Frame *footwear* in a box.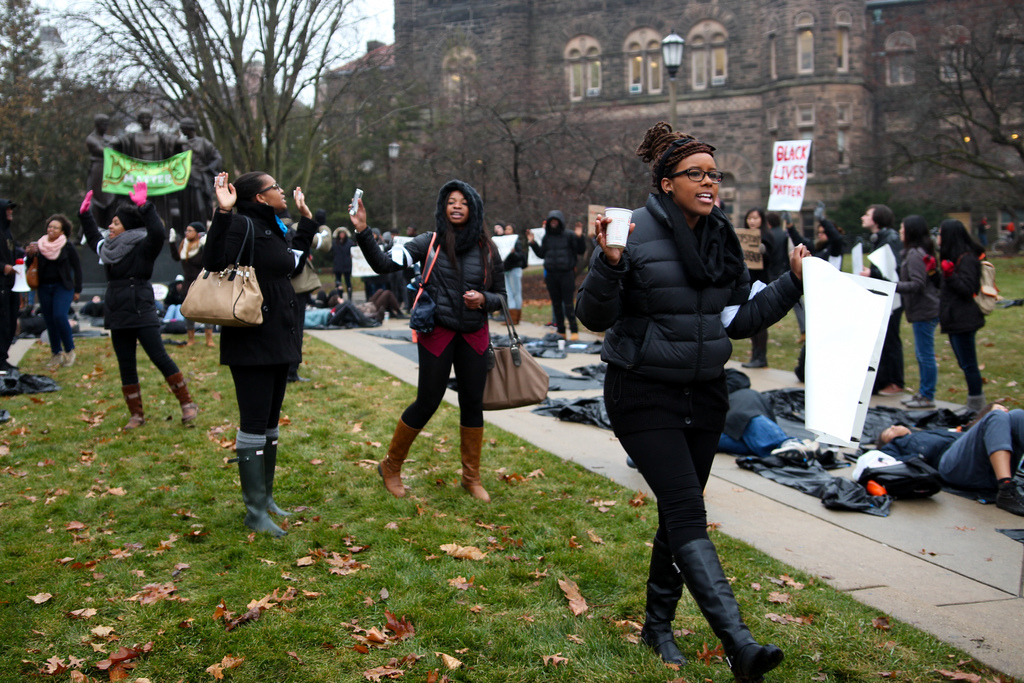
pyautogui.locateOnScreen(186, 329, 194, 349).
